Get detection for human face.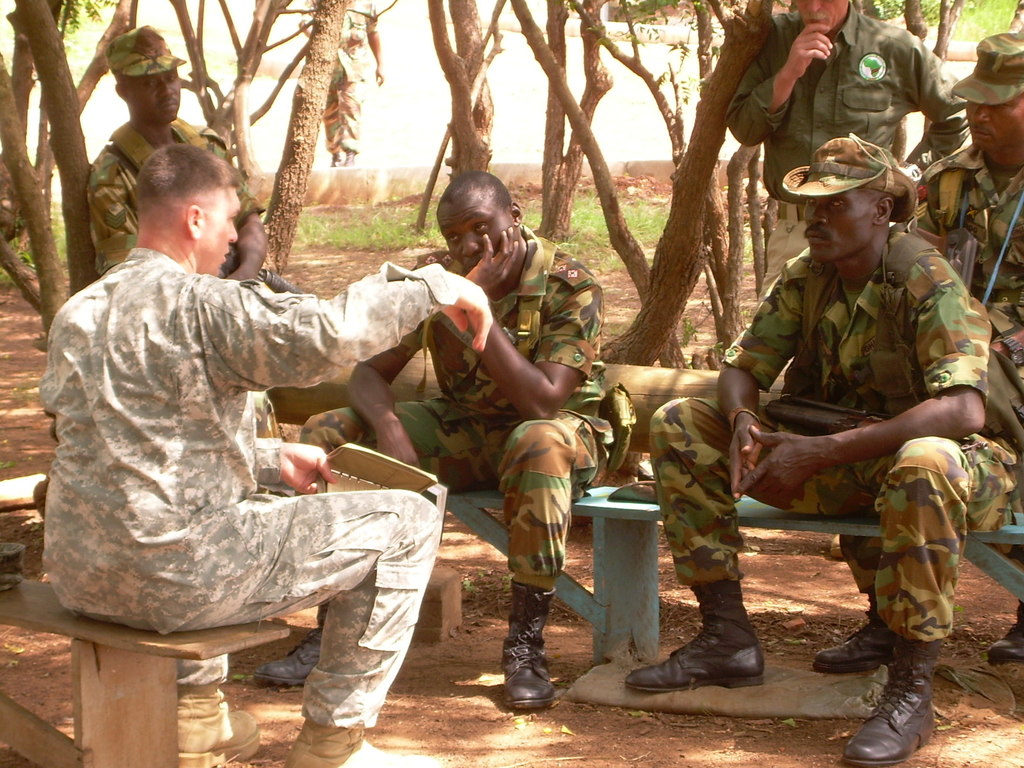
Detection: rect(192, 186, 239, 272).
